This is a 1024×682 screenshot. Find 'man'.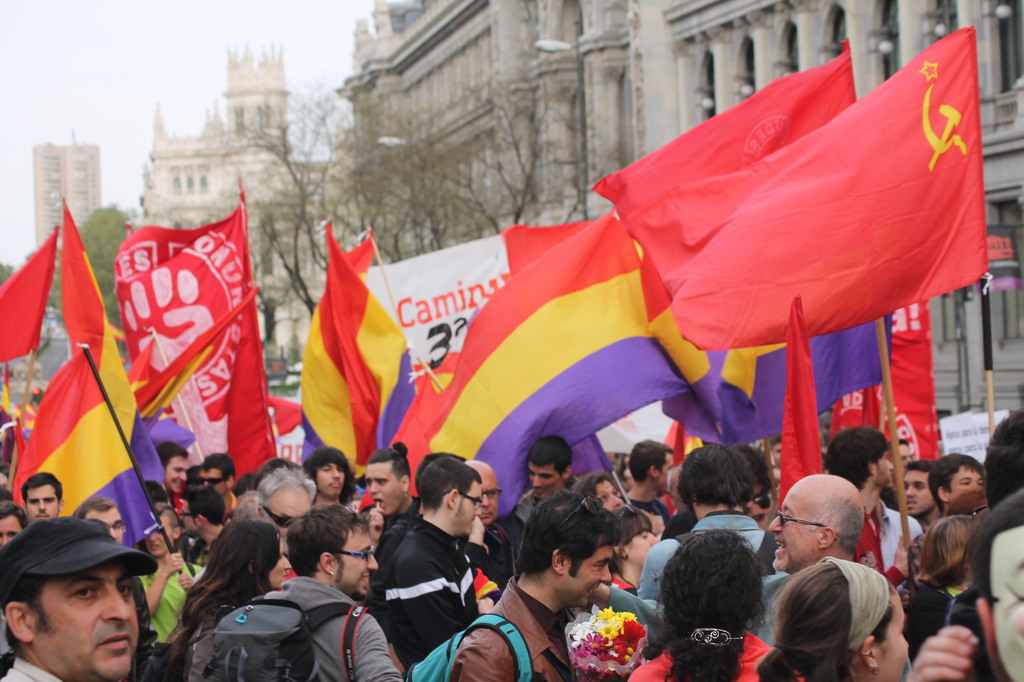
Bounding box: x1=244 y1=507 x2=421 y2=681.
